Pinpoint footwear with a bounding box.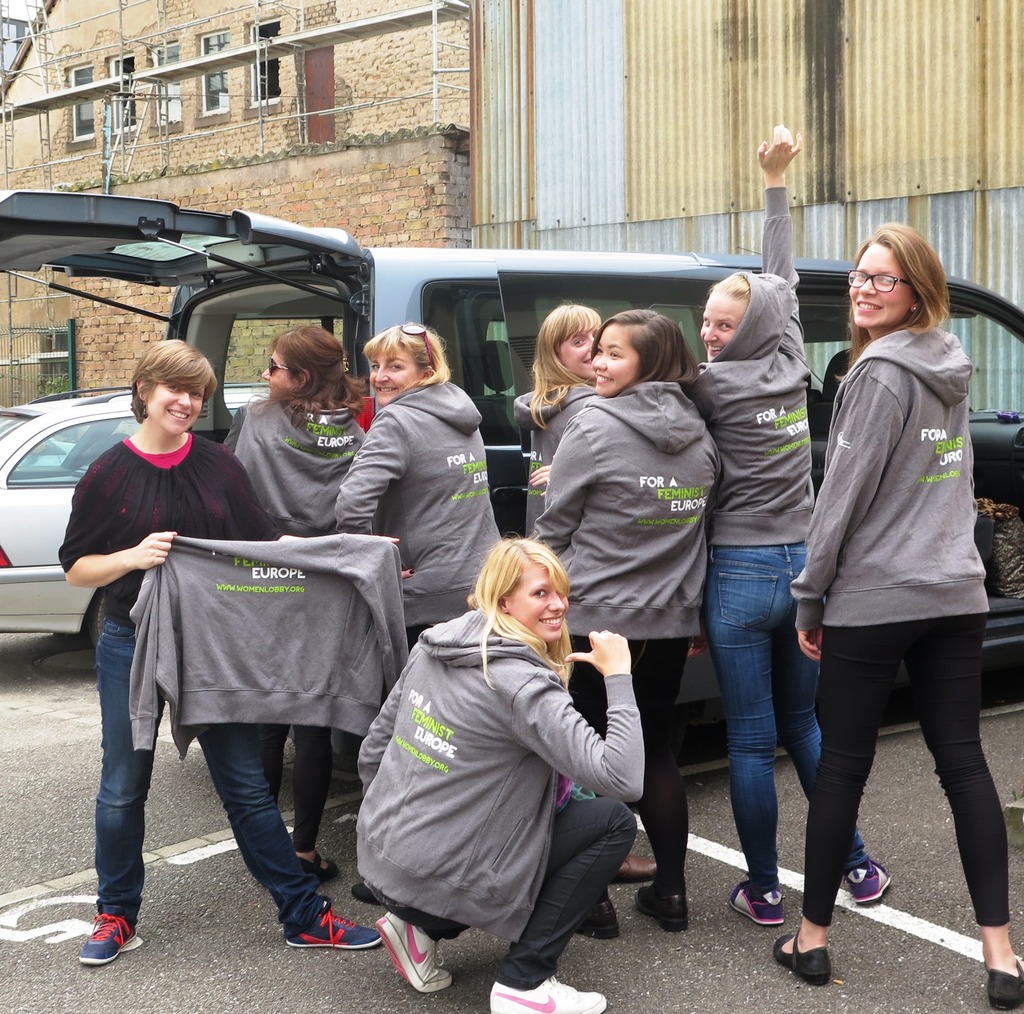
bbox=(618, 852, 656, 876).
